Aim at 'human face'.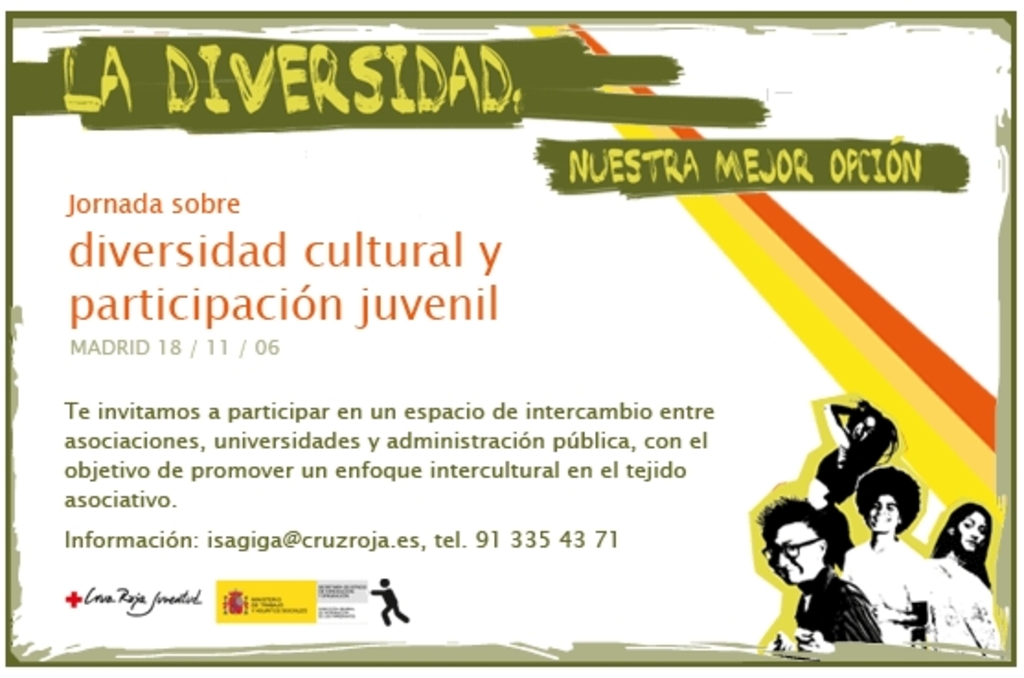
Aimed at left=866, top=498, right=893, bottom=531.
